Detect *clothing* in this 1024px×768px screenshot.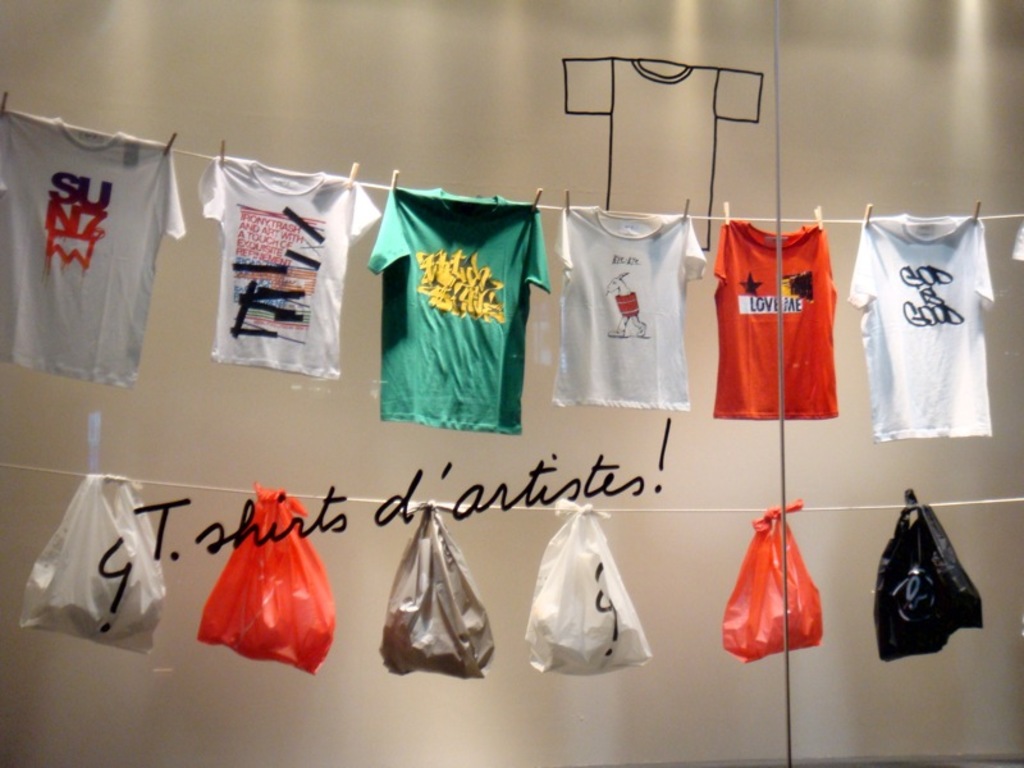
Detection: [left=717, top=232, right=829, bottom=419].
